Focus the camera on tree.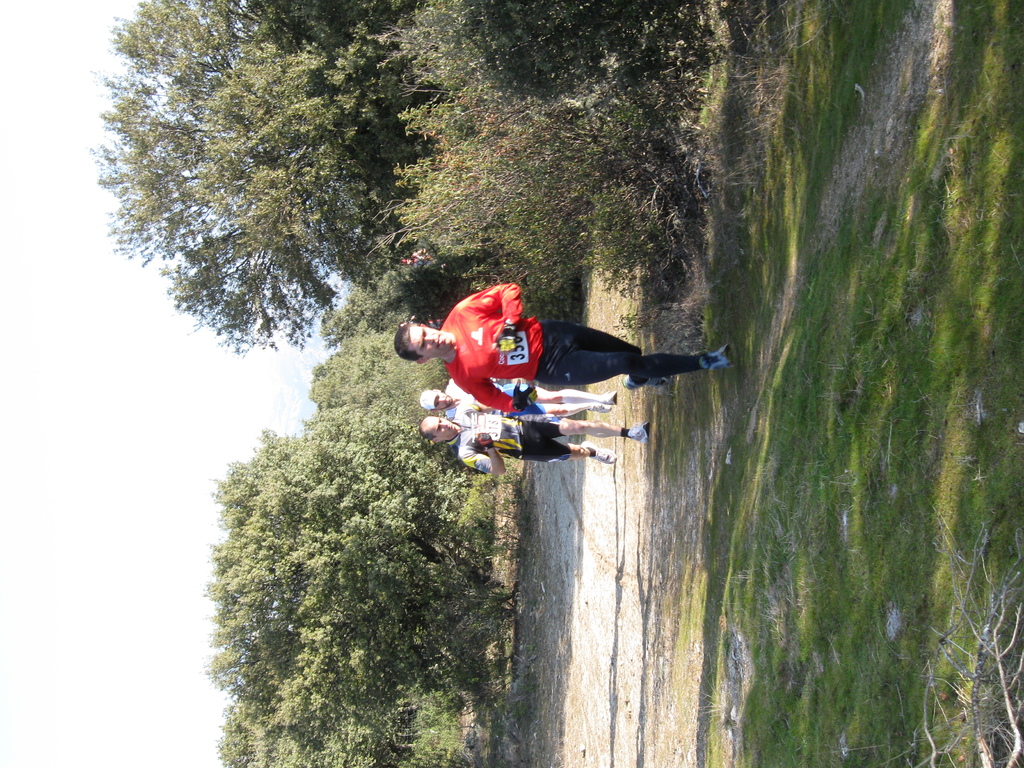
Focus region: [left=86, top=0, right=437, bottom=358].
